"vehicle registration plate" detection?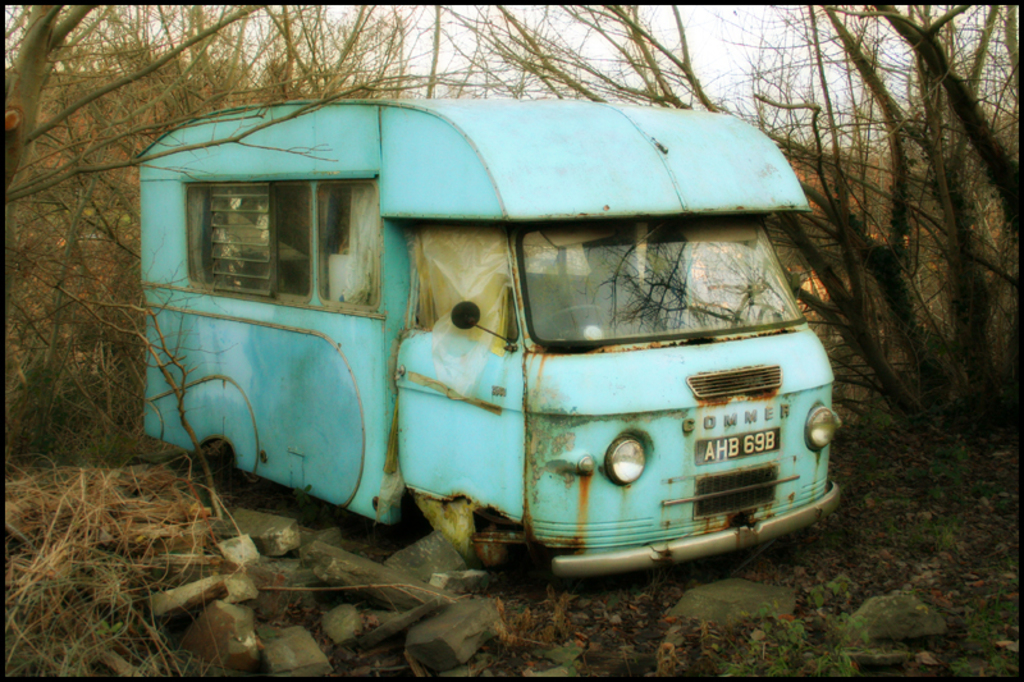
<box>696,430,782,466</box>
